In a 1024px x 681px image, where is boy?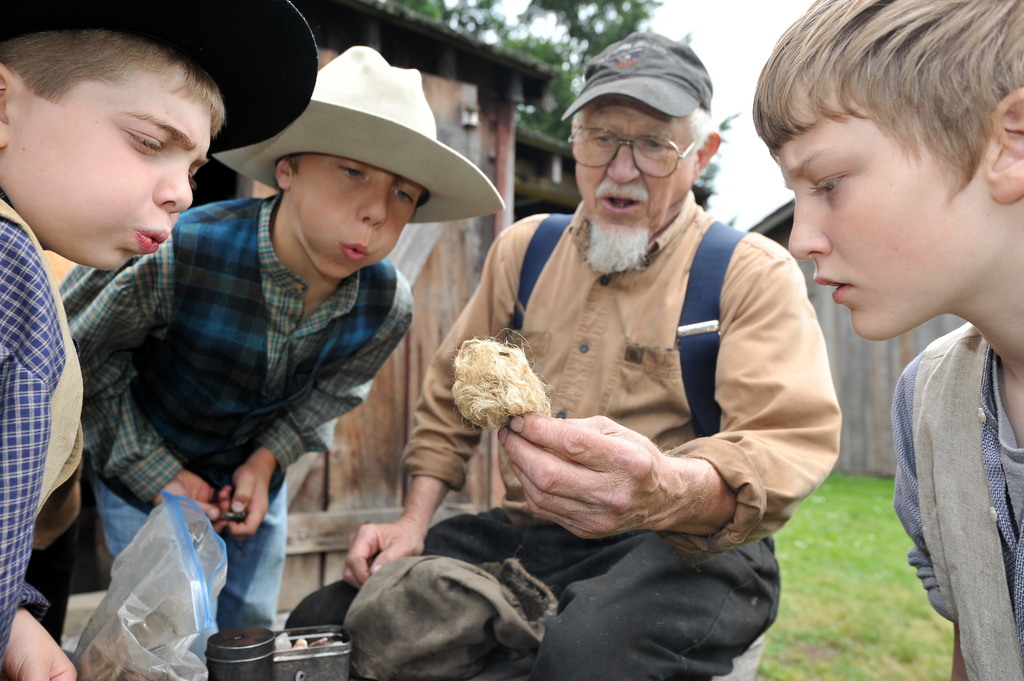
locate(0, 15, 225, 680).
